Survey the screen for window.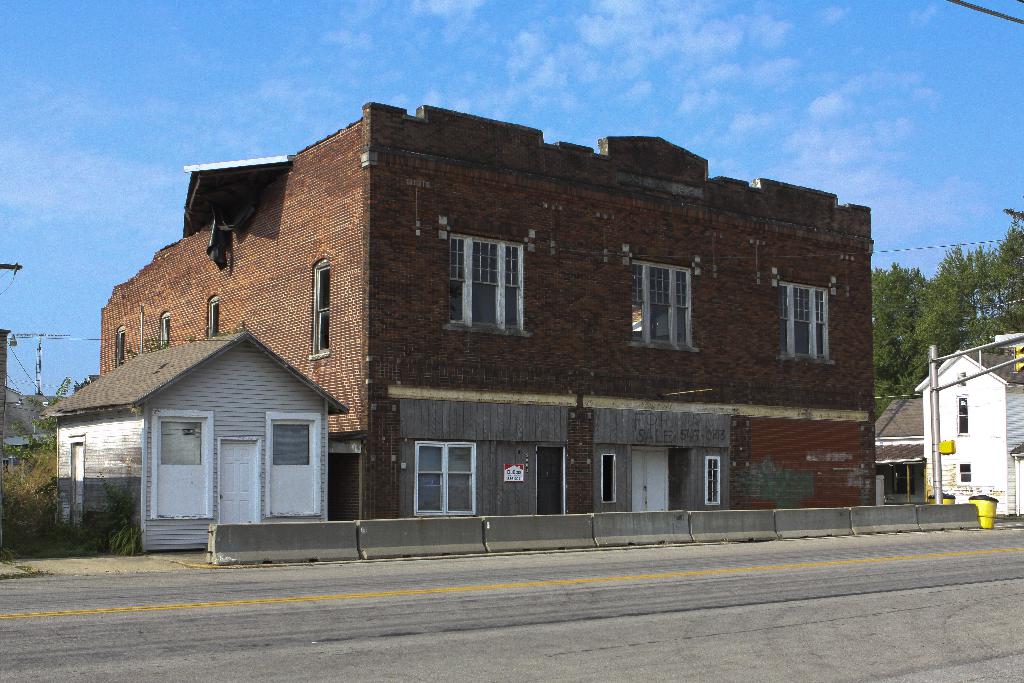
Survey found: 634/257/696/346.
